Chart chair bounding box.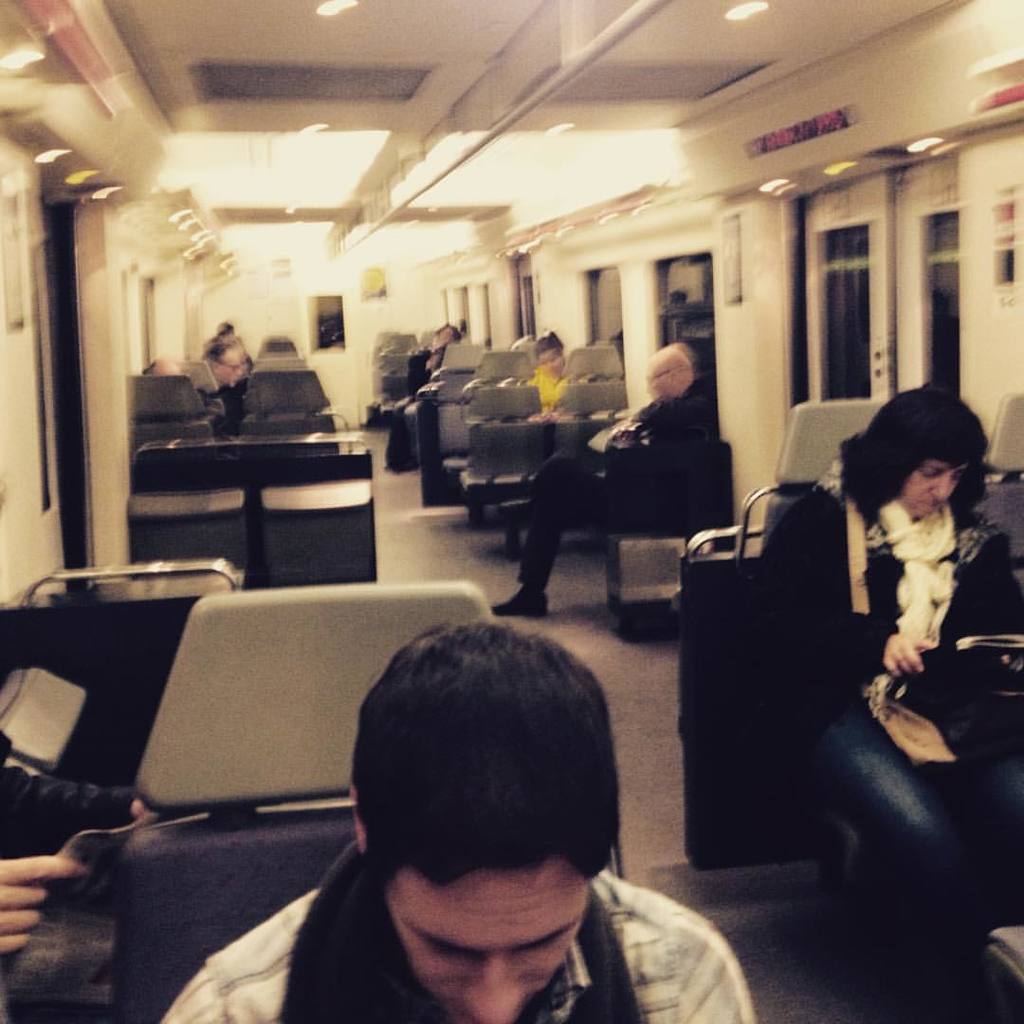
Charted: {"x1": 679, "y1": 398, "x2": 901, "y2": 608}.
